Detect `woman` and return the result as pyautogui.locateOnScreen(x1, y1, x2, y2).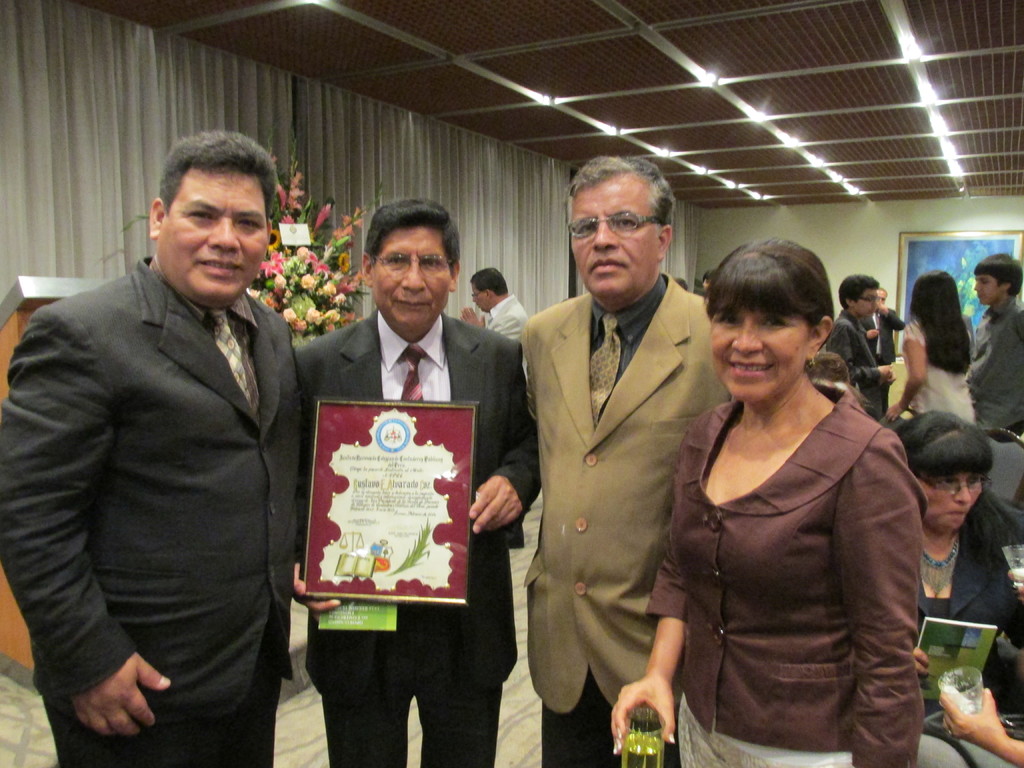
pyautogui.locateOnScreen(659, 246, 915, 767).
